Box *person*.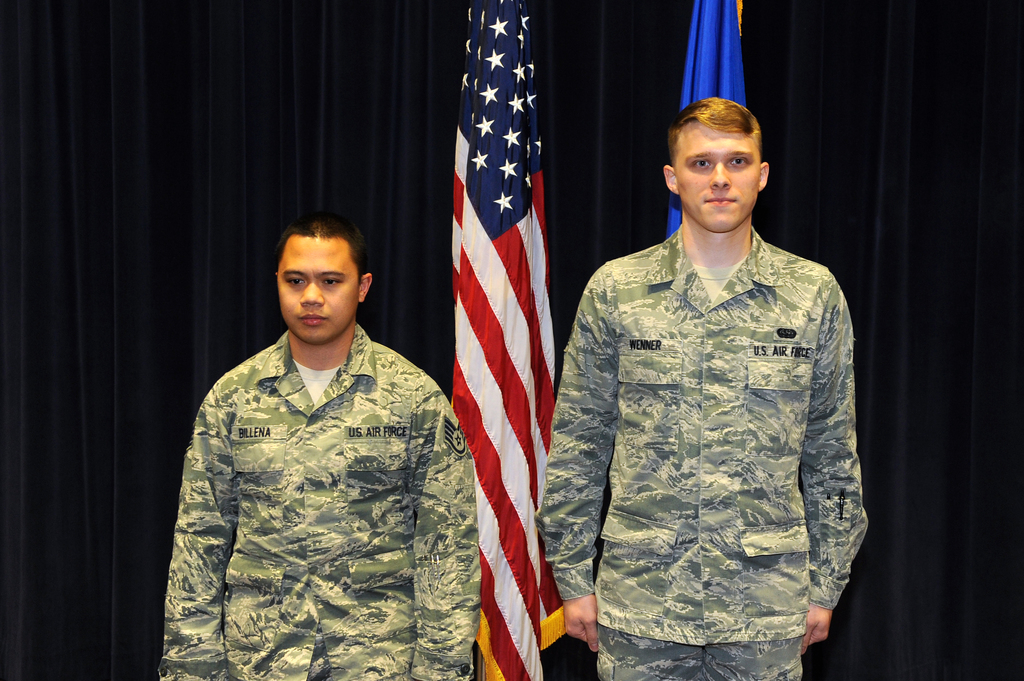
{"left": 533, "top": 93, "right": 870, "bottom": 680}.
